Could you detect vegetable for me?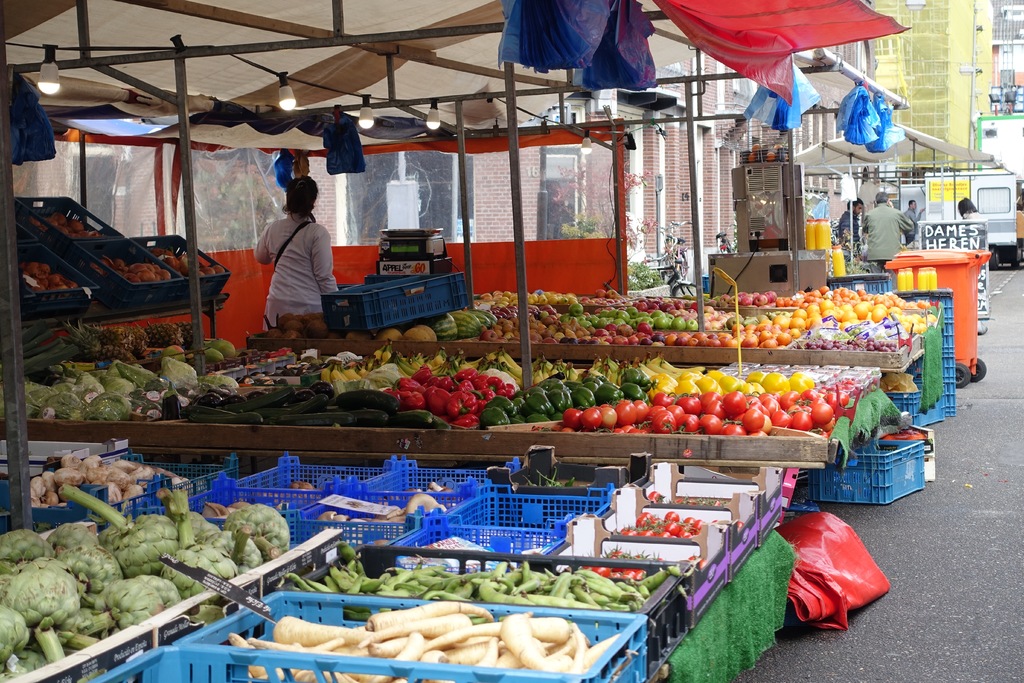
Detection result: l=400, t=494, r=442, b=514.
